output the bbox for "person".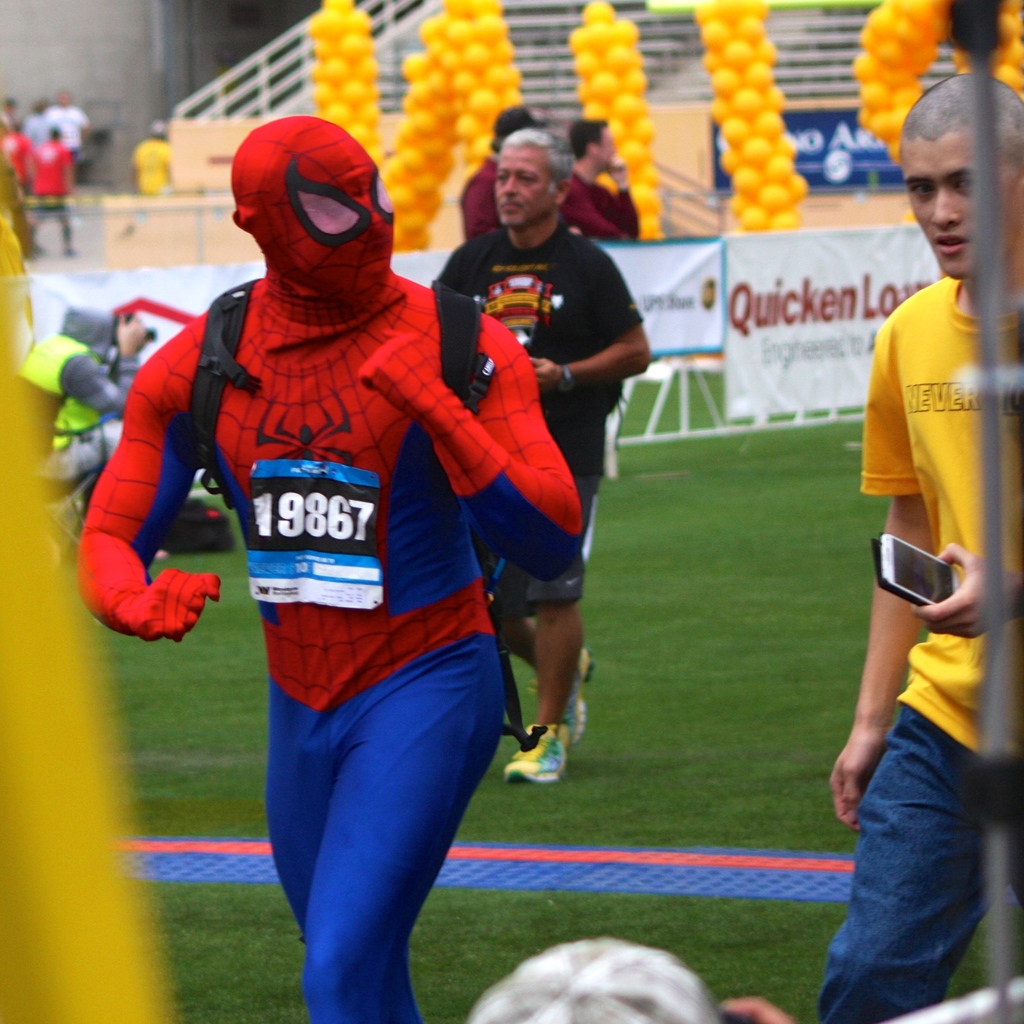
box(563, 127, 642, 246).
